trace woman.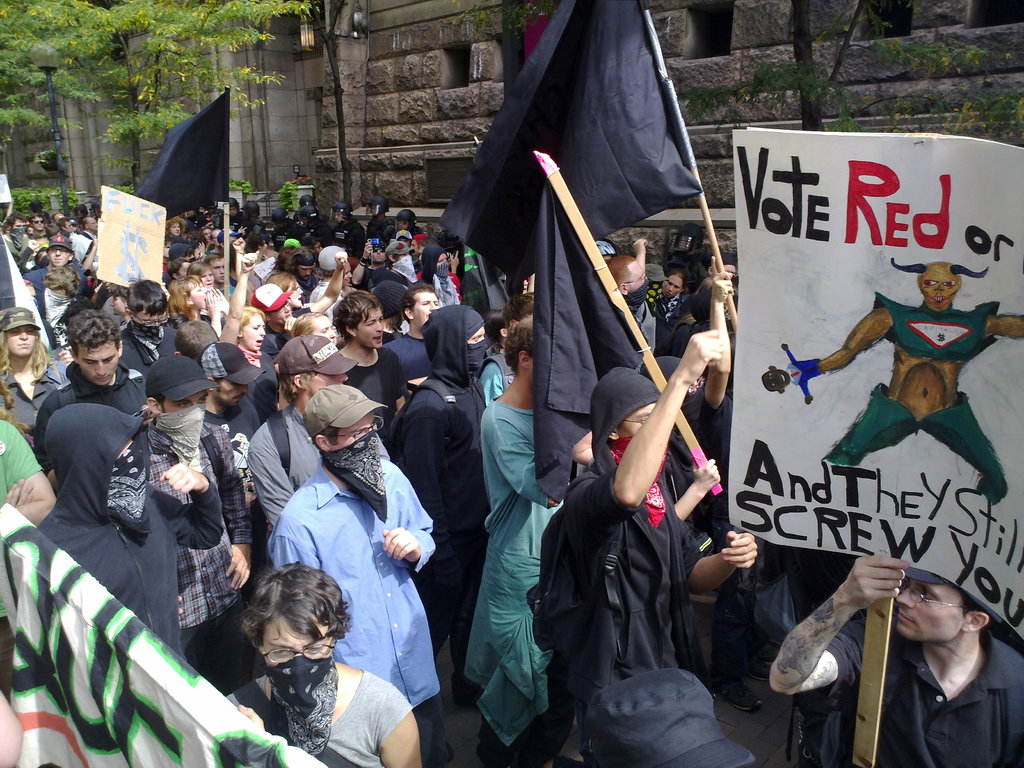
Traced to region(166, 214, 188, 246).
